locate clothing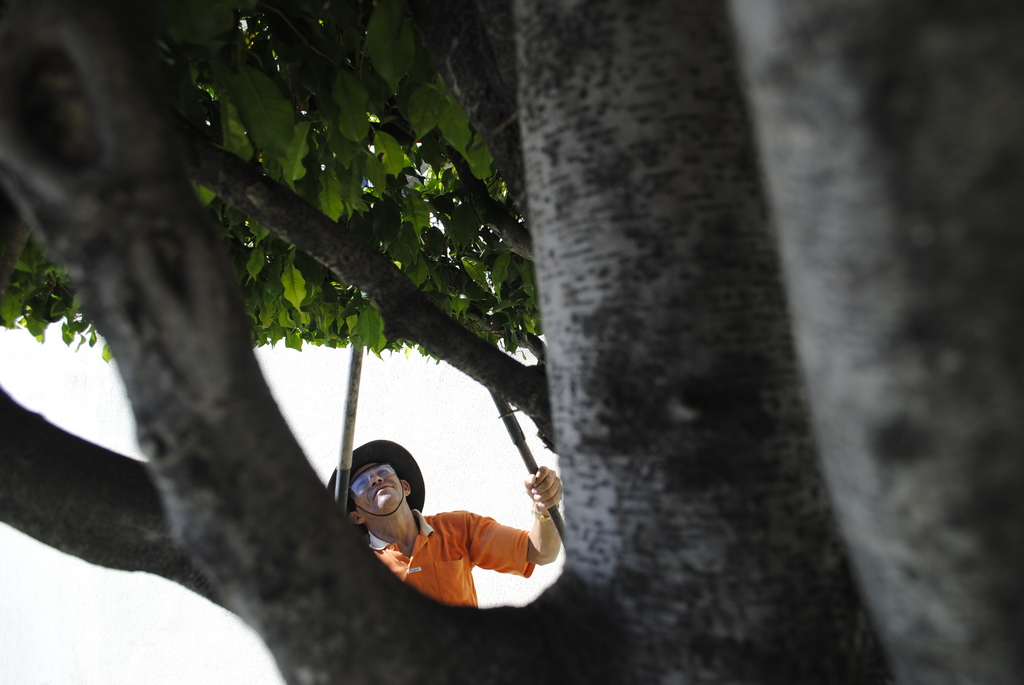
(374, 464, 552, 615)
